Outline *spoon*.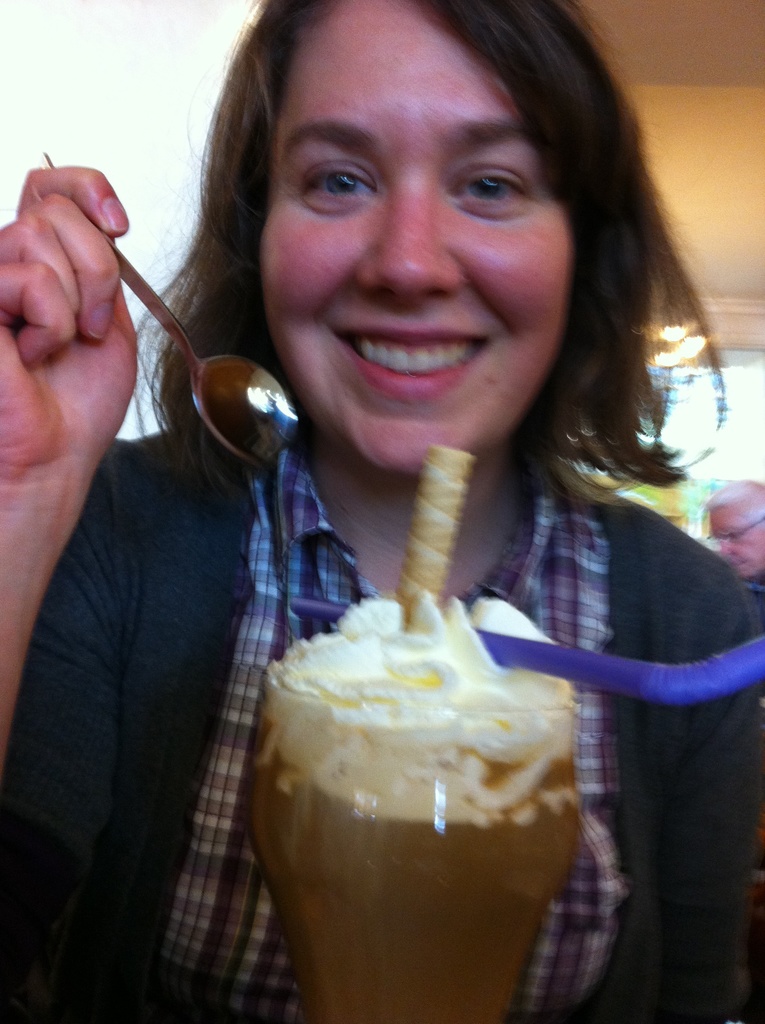
Outline: bbox=(42, 151, 300, 464).
